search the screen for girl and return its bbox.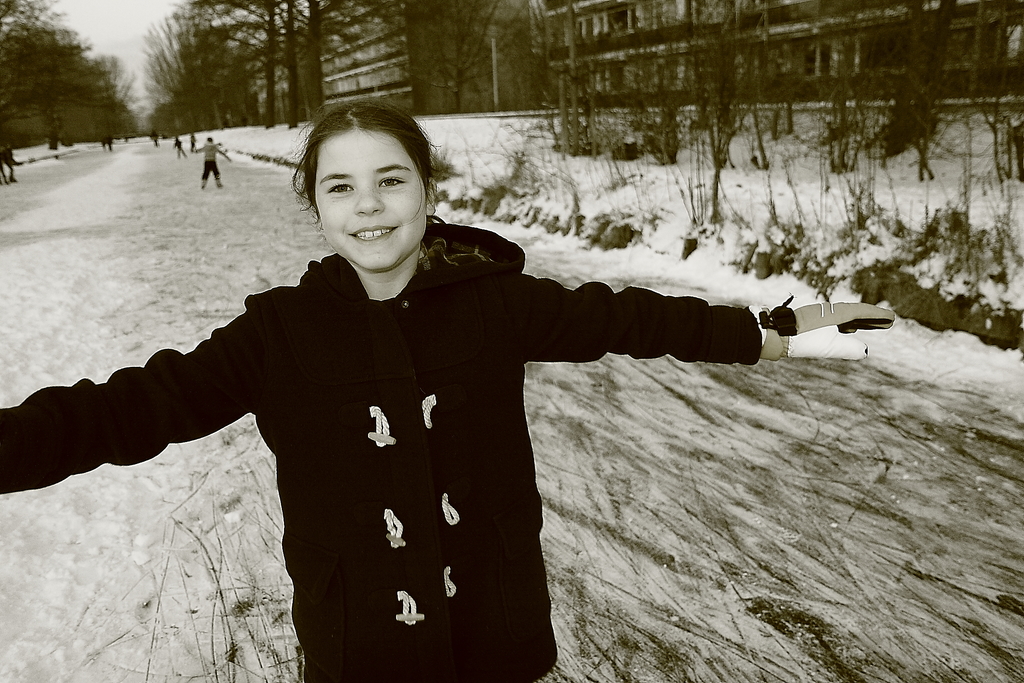
Found: rect(0, 95, 895, 682).
